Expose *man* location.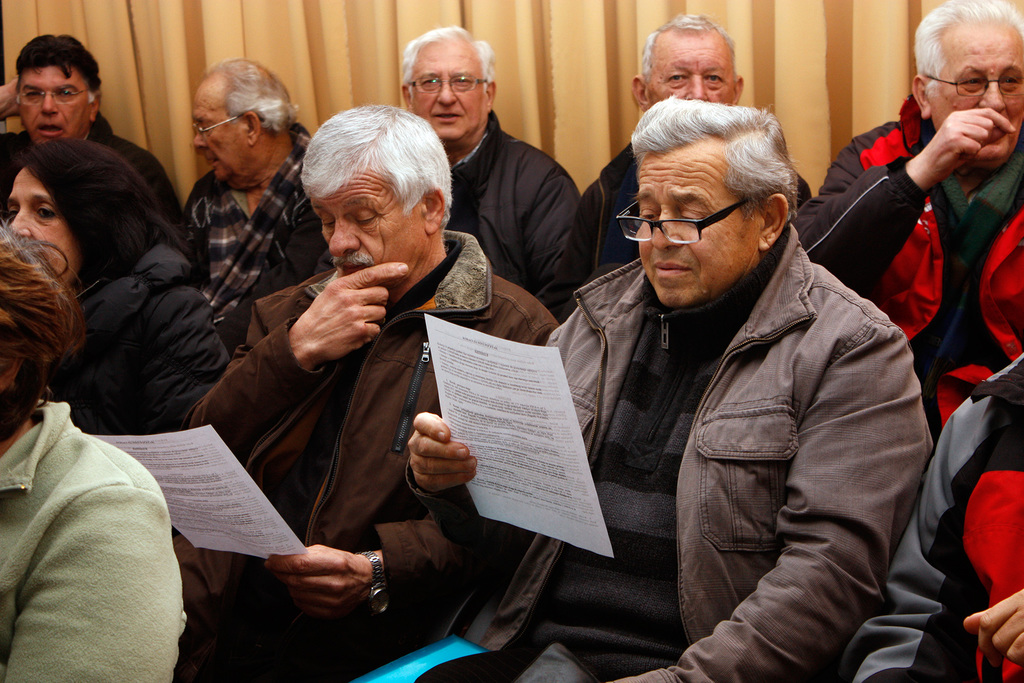
Exposed at x1=397, y1=26, x2=583, y2=308.
